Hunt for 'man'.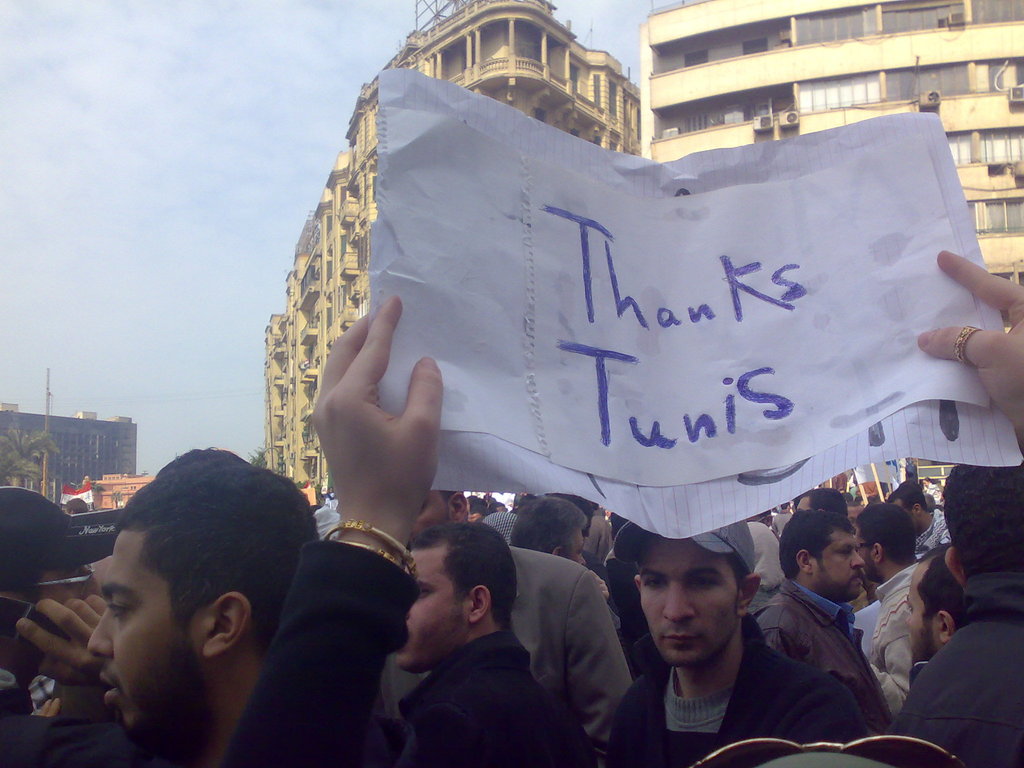
Hunted down at {"x1": 872, "y1": 502, "x2": 934, "y2": 715}.
